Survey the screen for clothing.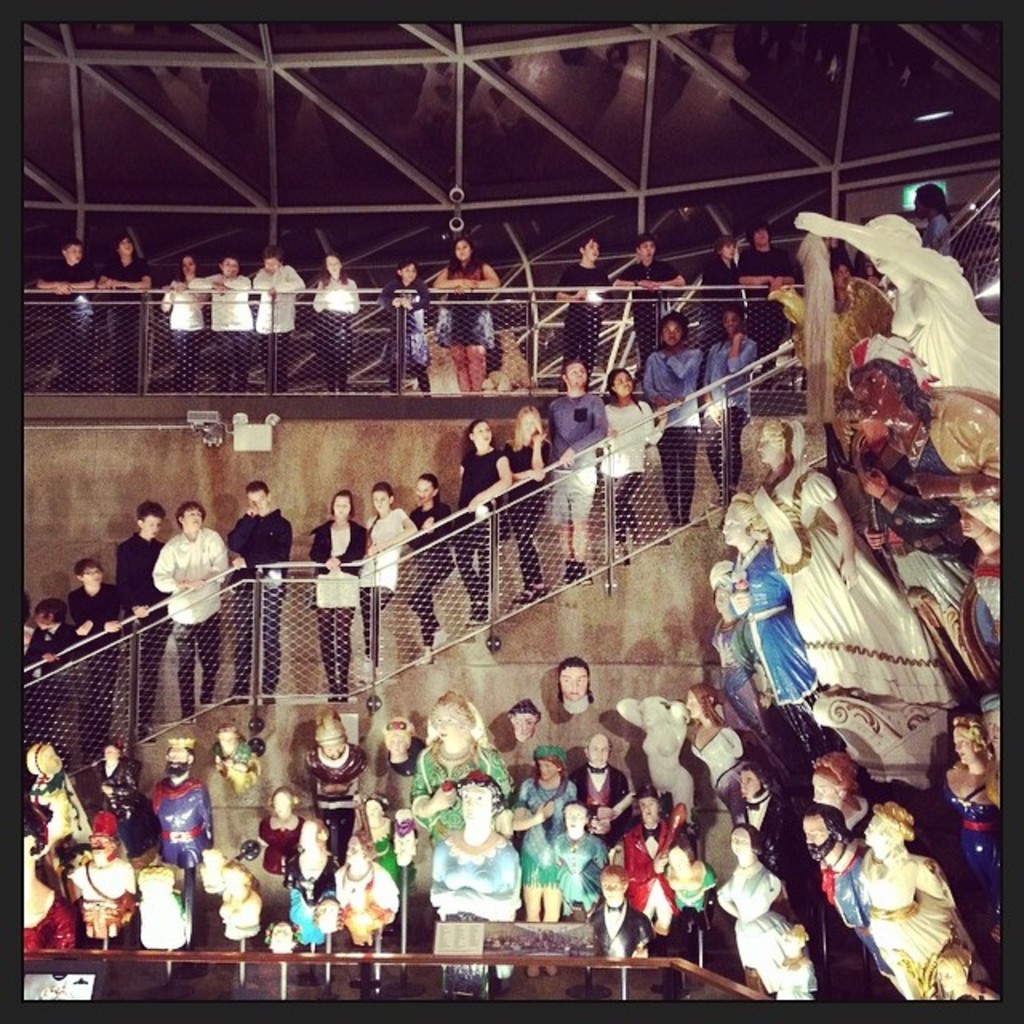
Survey found: 501/427/549/584.
